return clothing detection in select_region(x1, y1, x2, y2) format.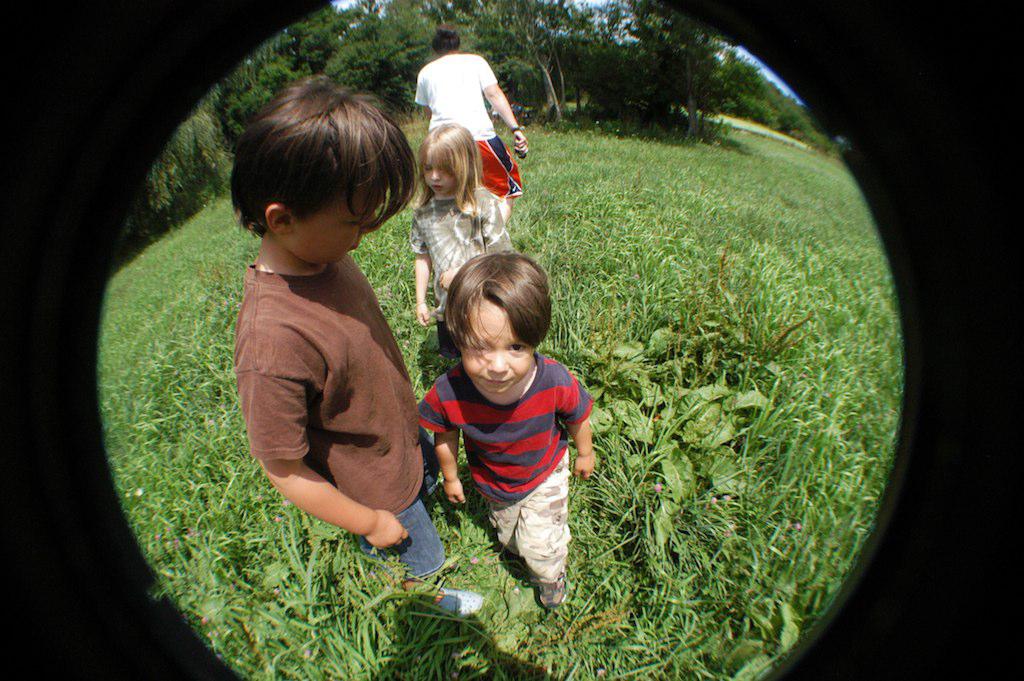
select_region(233, 254, 453, 587).
